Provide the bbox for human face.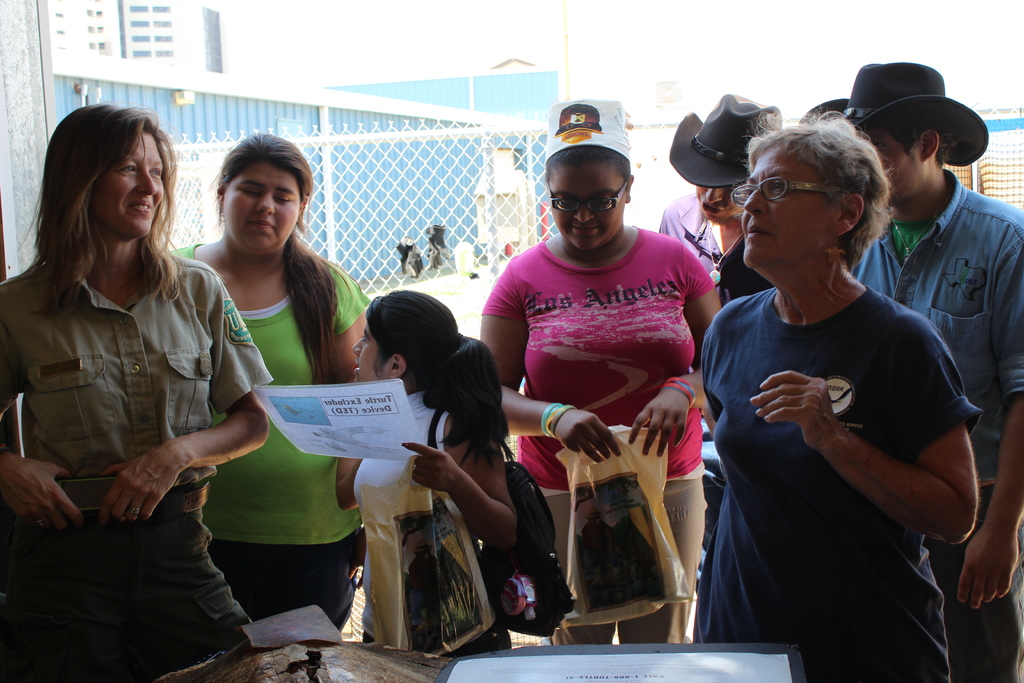
(356, 324, 388, 379).
